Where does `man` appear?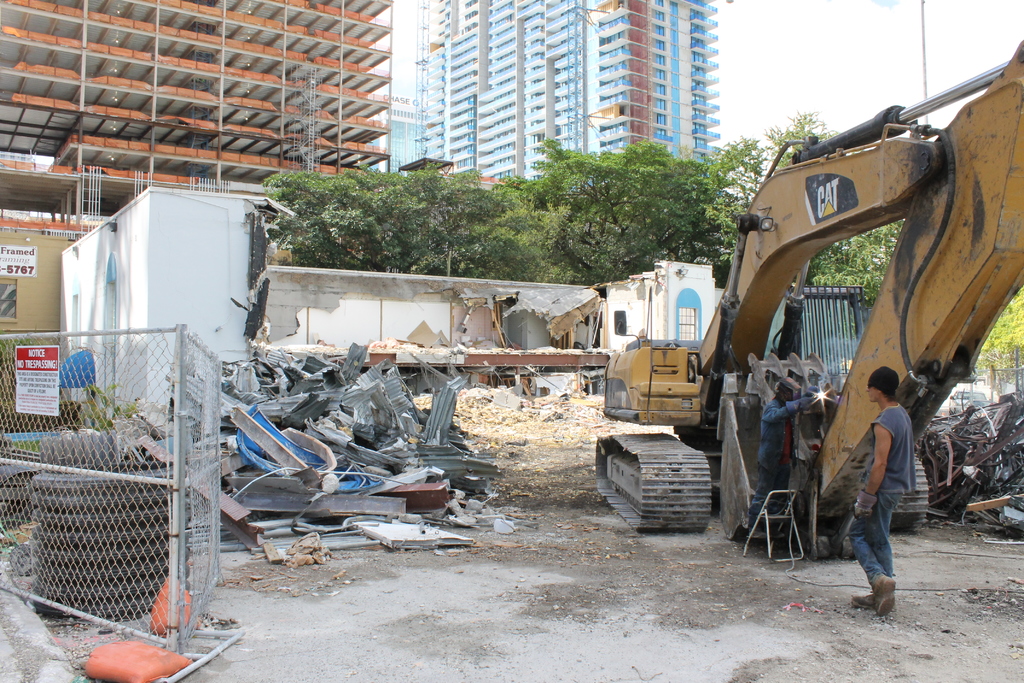
Appears at [x1=746, y1=377, x2=828, y2=533].
